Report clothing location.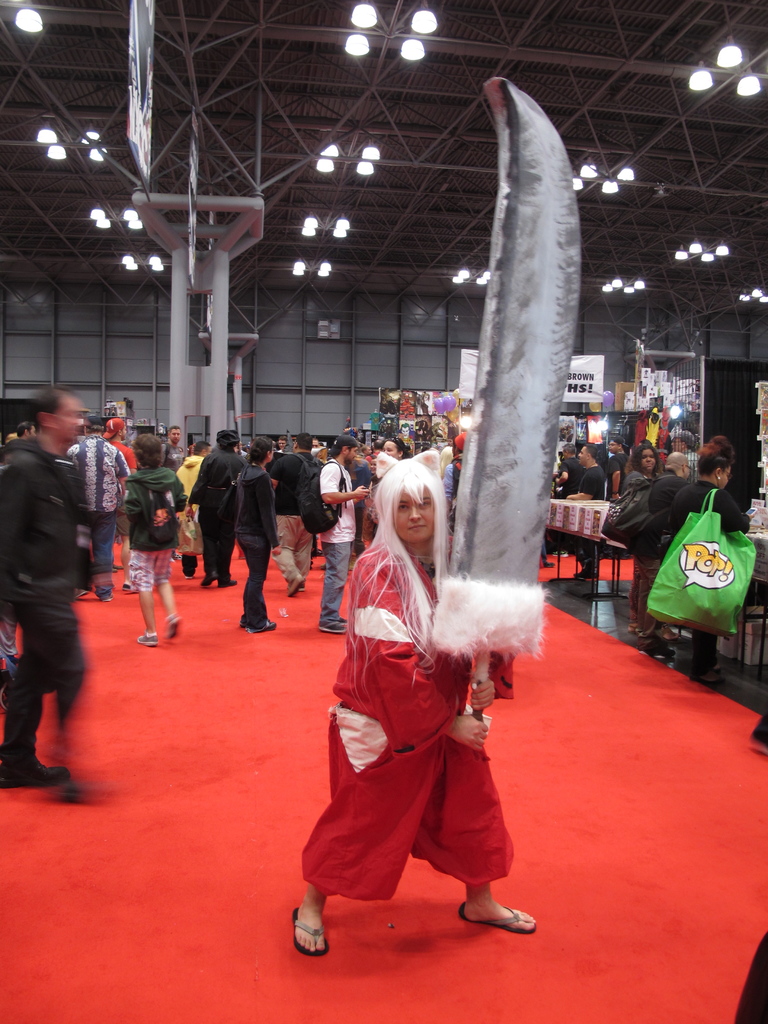
Report: {"left": 113, "top": 456, "right": 191, "bottom": 588}.
